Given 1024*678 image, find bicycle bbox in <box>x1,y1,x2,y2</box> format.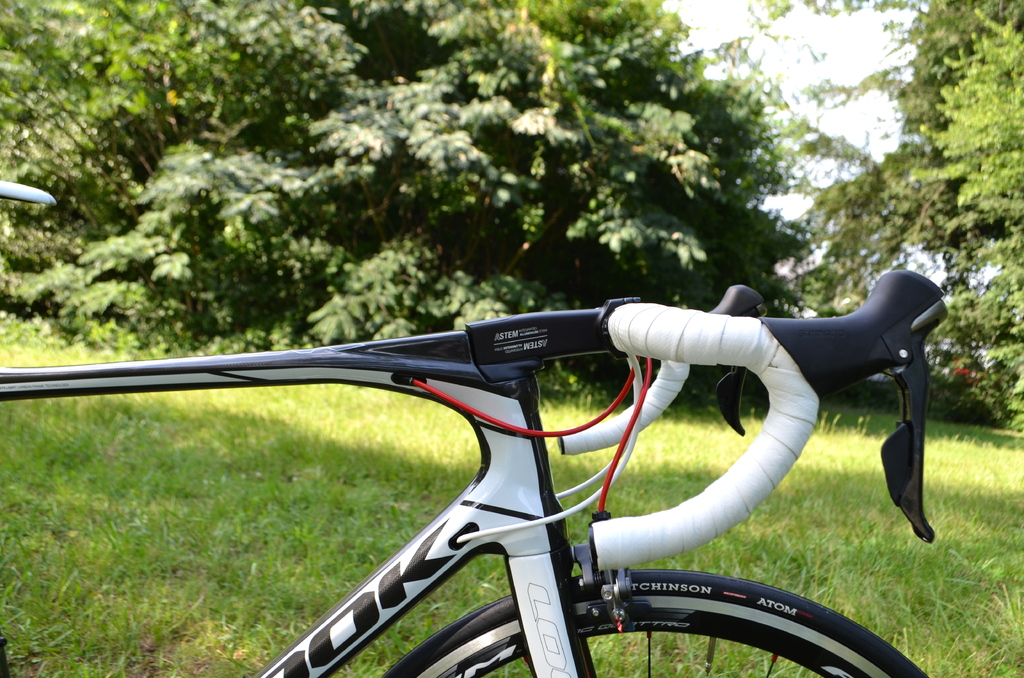
<box>17,235,943,677</box>.
